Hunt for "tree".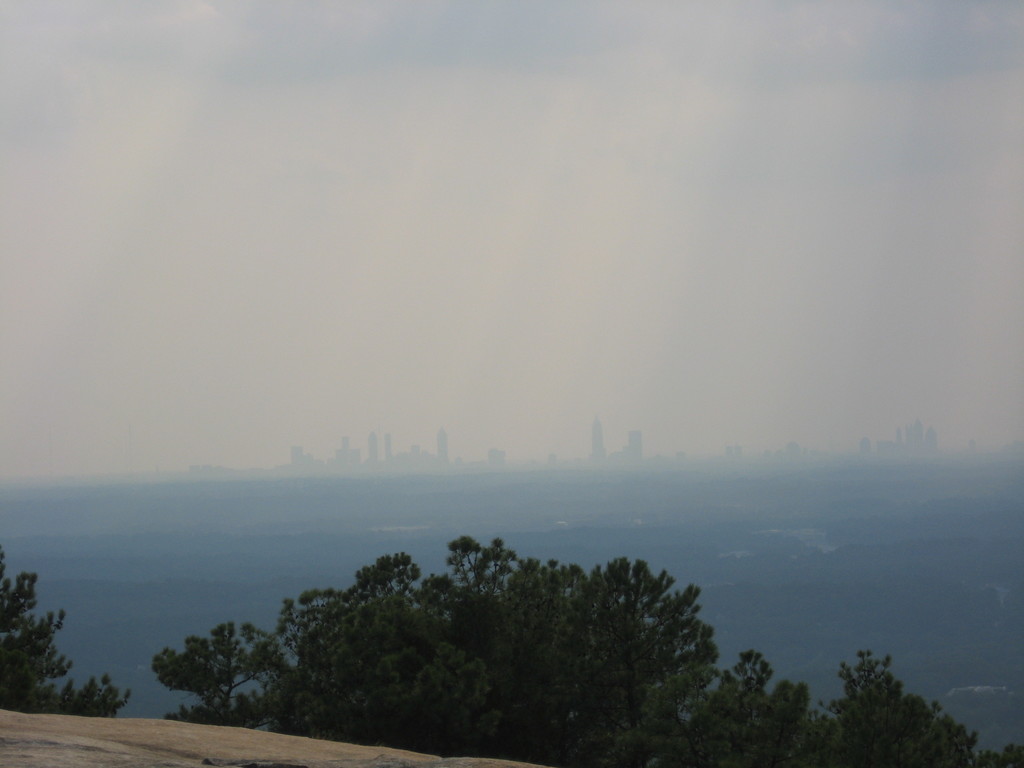
Hunted down at 152, 621, 292, 730.
